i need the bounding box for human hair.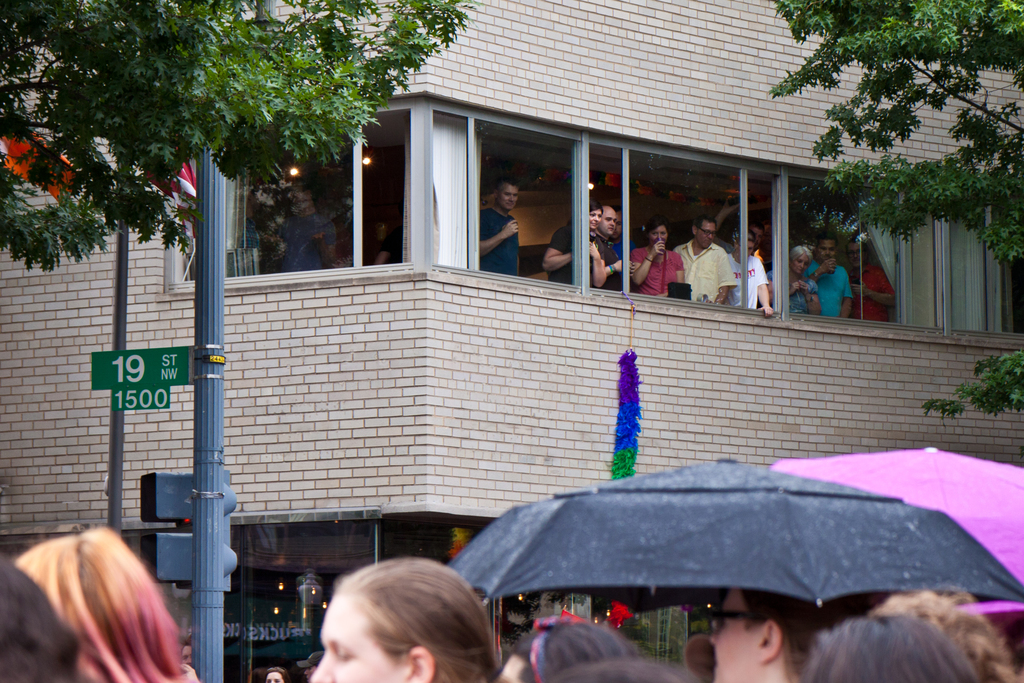
Here it is: l=0, t=557, r=86, b=682.
